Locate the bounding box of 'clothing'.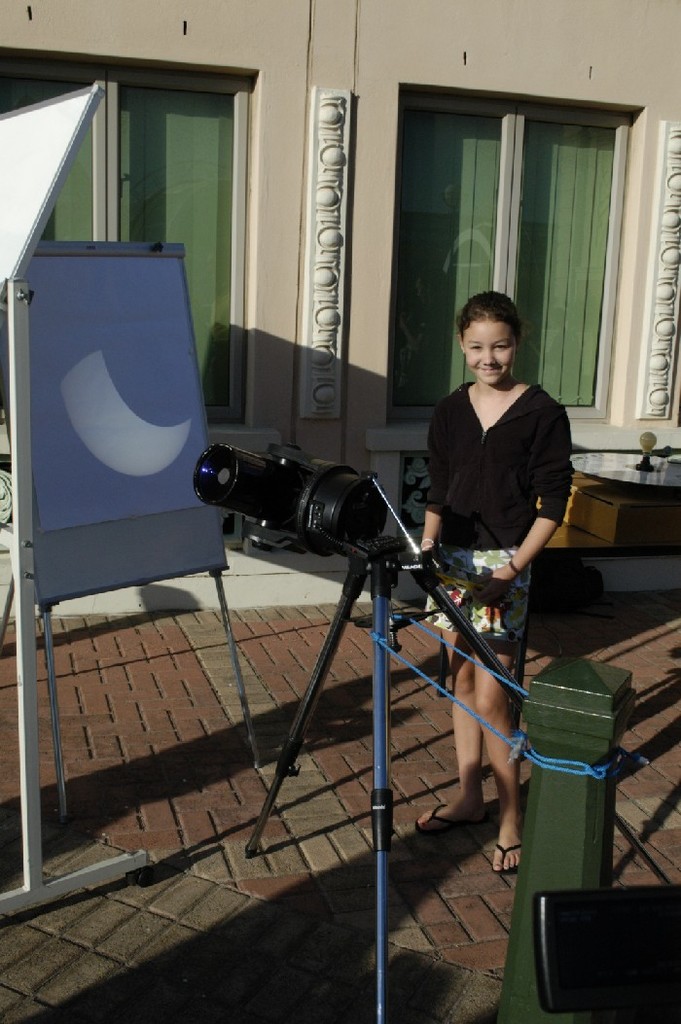
Bounding box: (x1=435, y1=541, x2=527, y2=662).
